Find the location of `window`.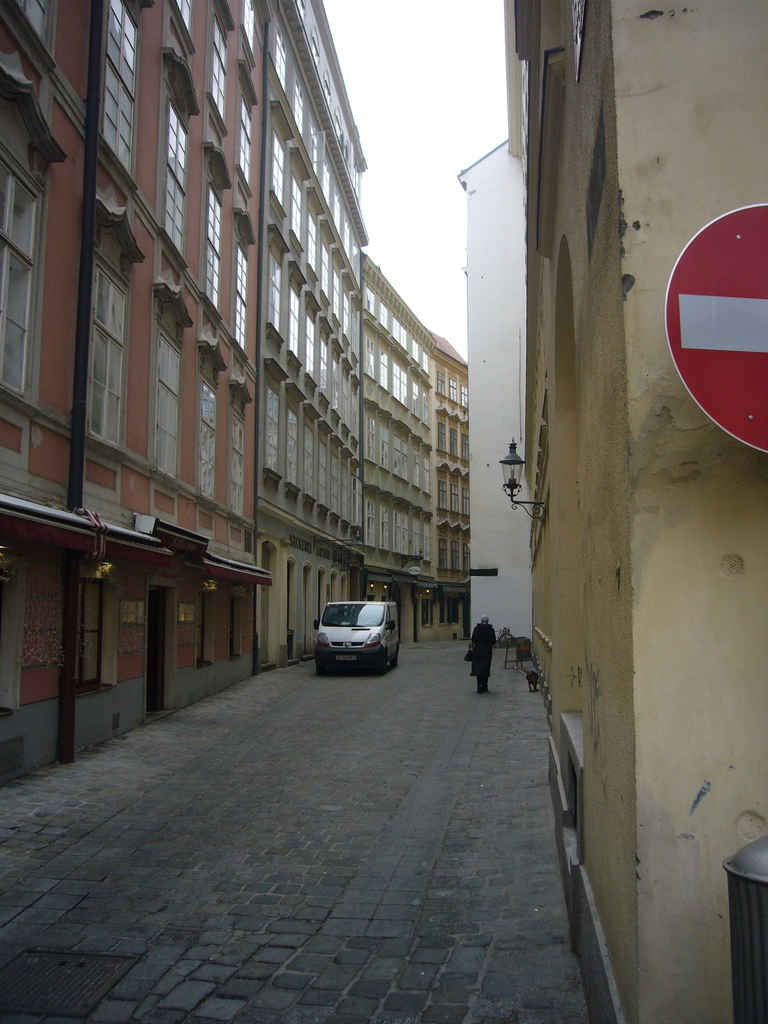
Location: pyautogui.locateOnScreen(0, 0, 54, 68).
